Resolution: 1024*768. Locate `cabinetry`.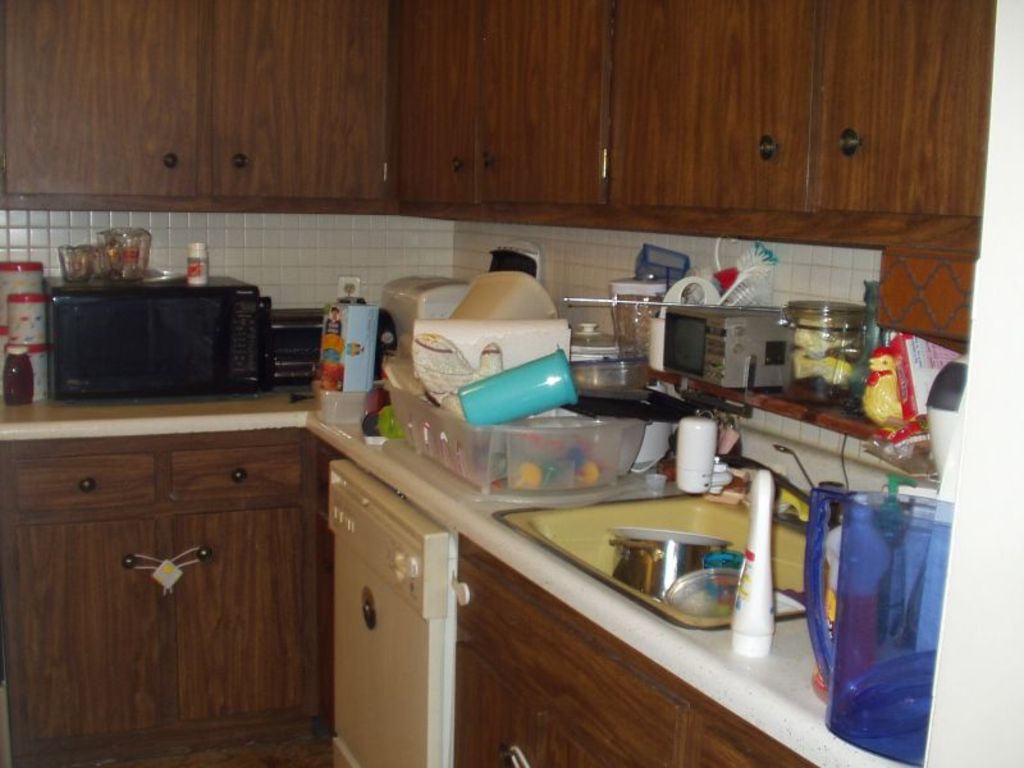
(left=684, top=692, right=824, bottom=767).
